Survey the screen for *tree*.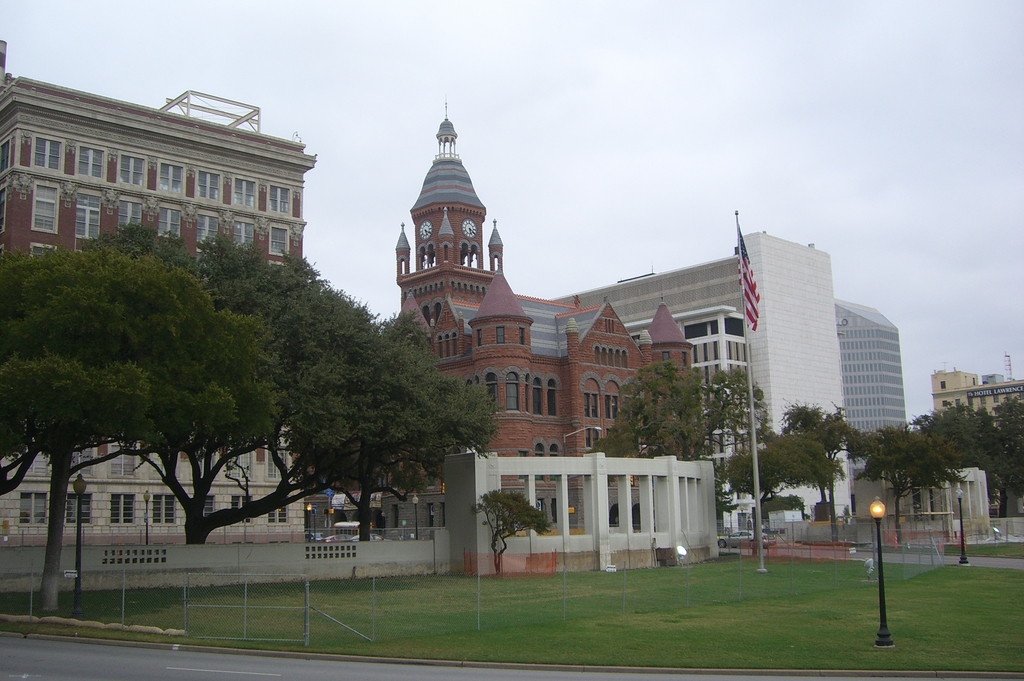
Survey found: [left=111, top=213, right=482, bottom=547].
